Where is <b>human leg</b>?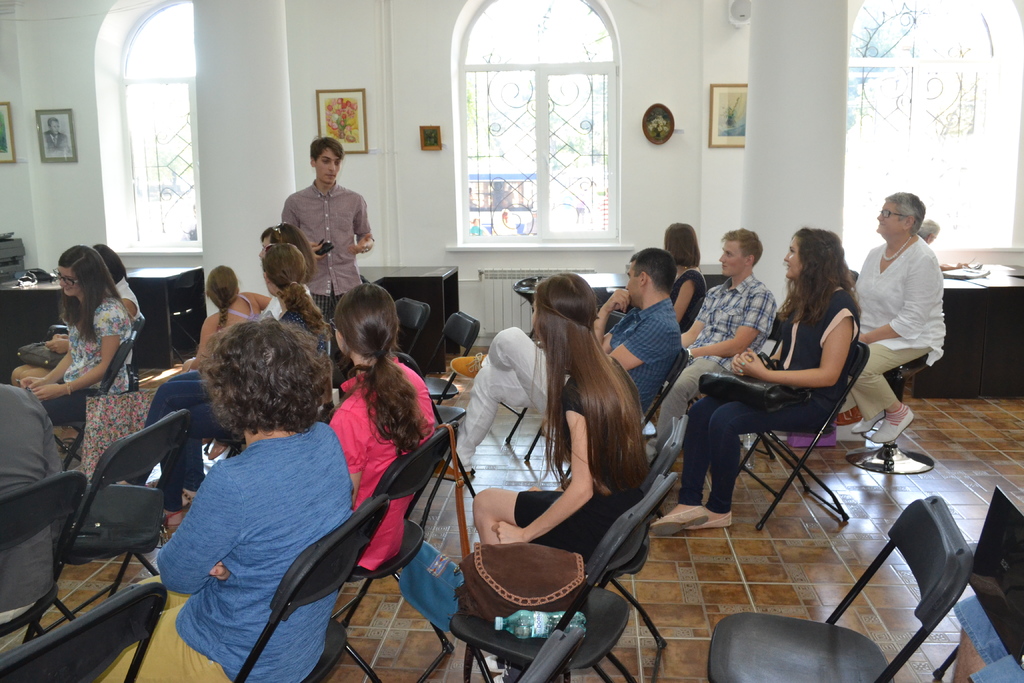
641:392:714:537.
